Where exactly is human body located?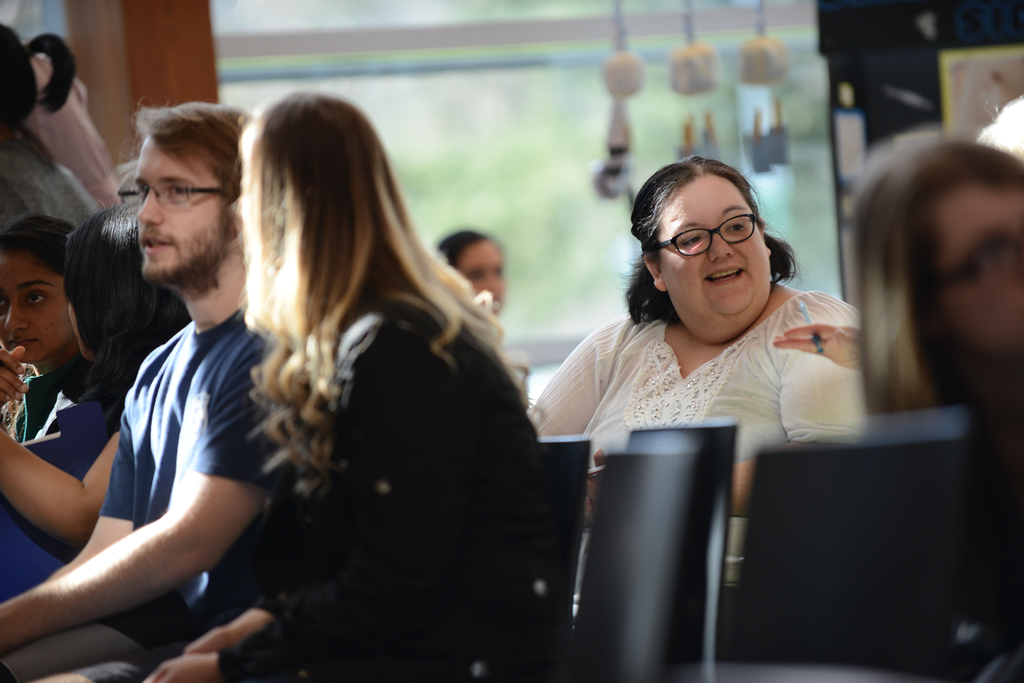
Its bounding box is Rect(521, 278, 866, 655).
